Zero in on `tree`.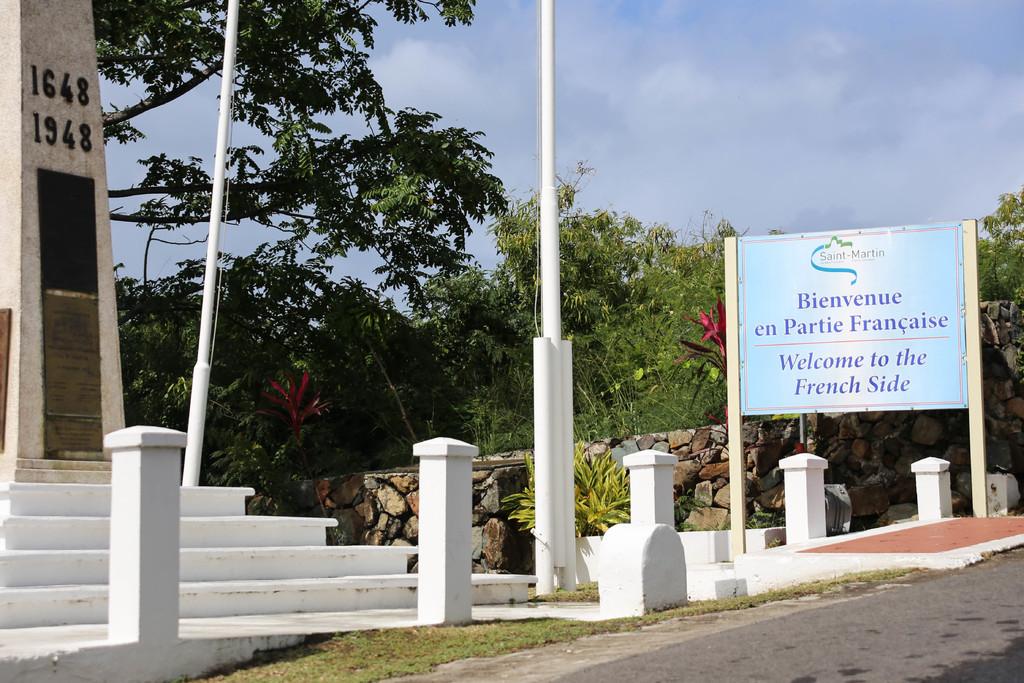
Zeroed in: select_region(87, 1, 501, 508).
